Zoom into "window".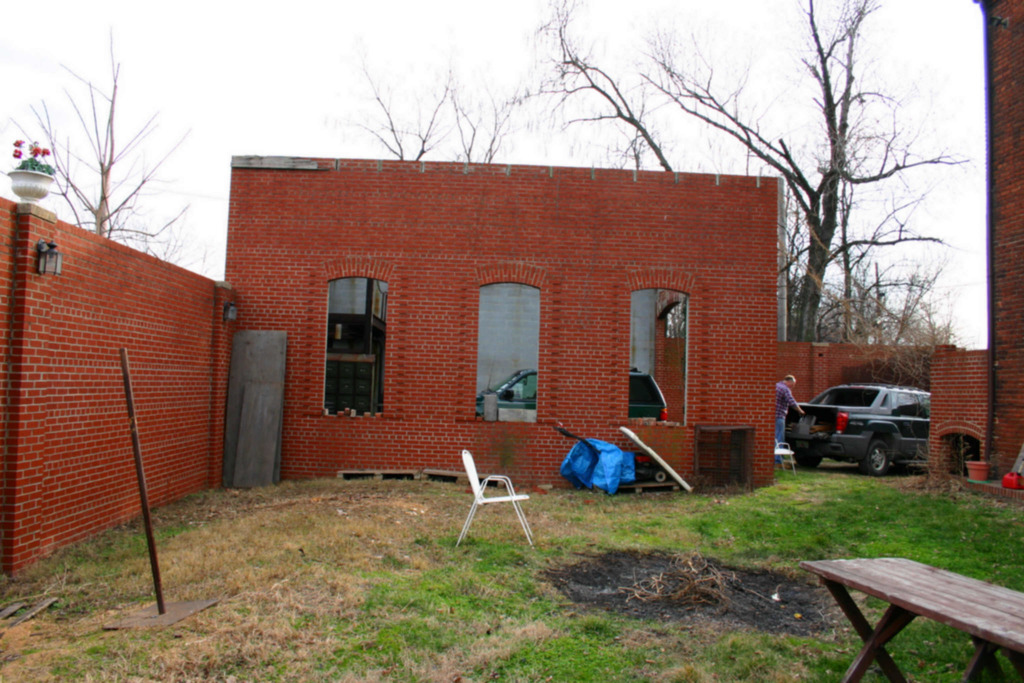
Zoom target: box(612, 277, 698, 431).
